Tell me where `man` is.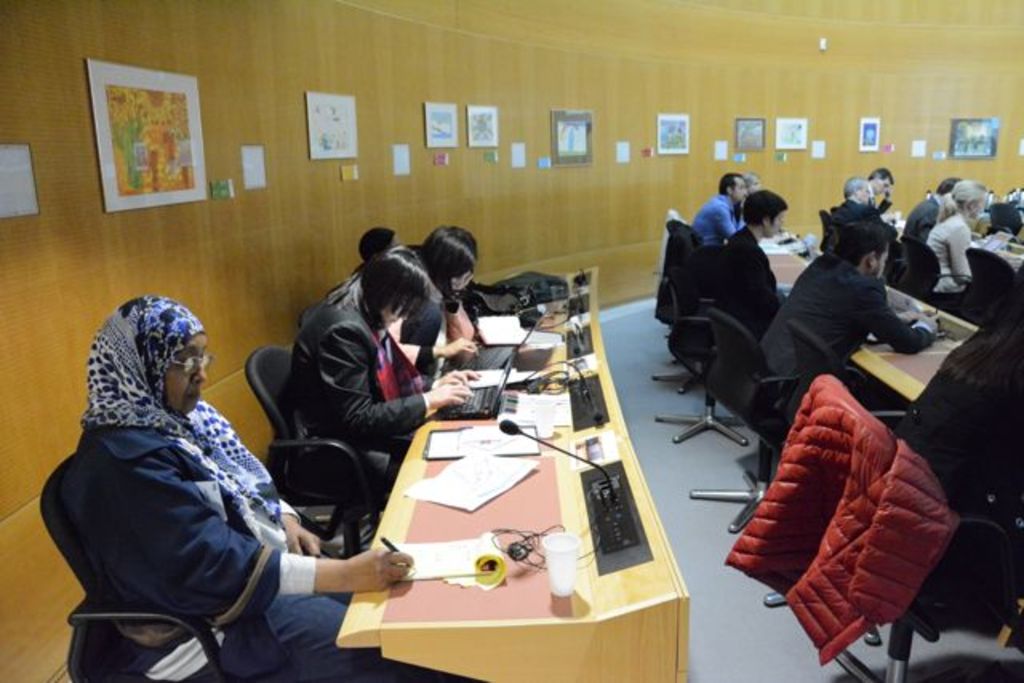
`man` is at (832, 174, 875, 222).
